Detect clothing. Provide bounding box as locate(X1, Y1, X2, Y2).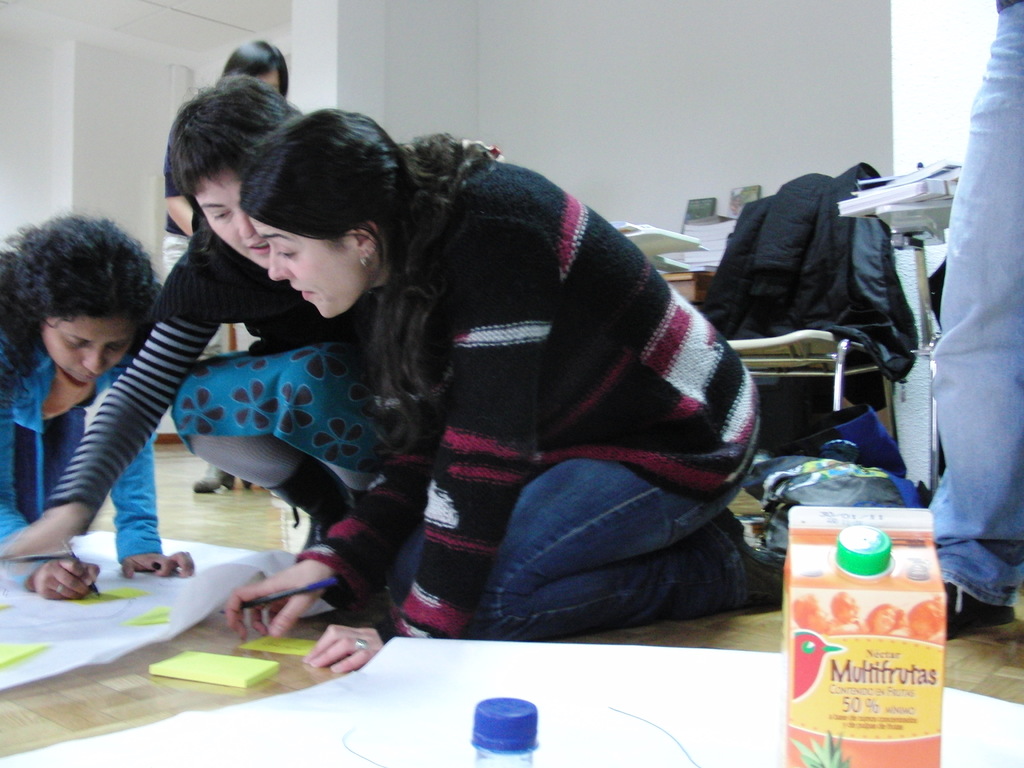
locate(339, 123, 762, 654).
